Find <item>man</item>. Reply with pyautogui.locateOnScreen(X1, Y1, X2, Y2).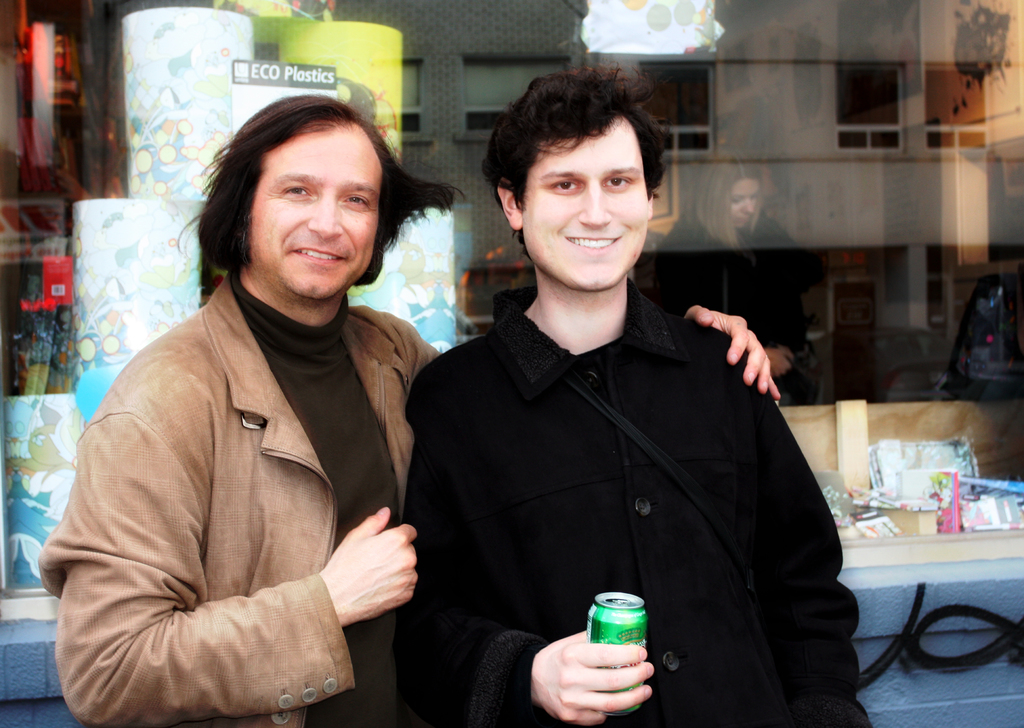
pyautogui.locateOnScreen(399, 54, 892, 727).
